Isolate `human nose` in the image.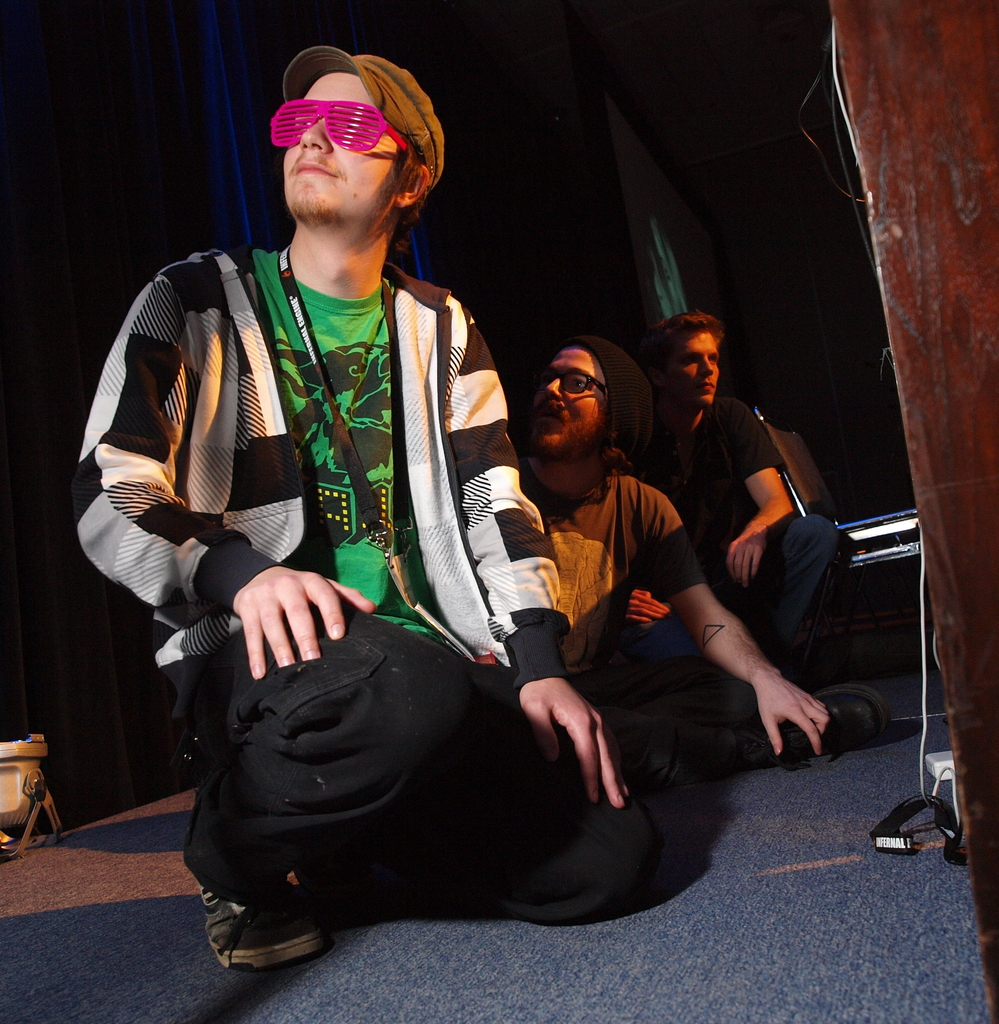
Isolated region: box(699, 355, 713, 378).
